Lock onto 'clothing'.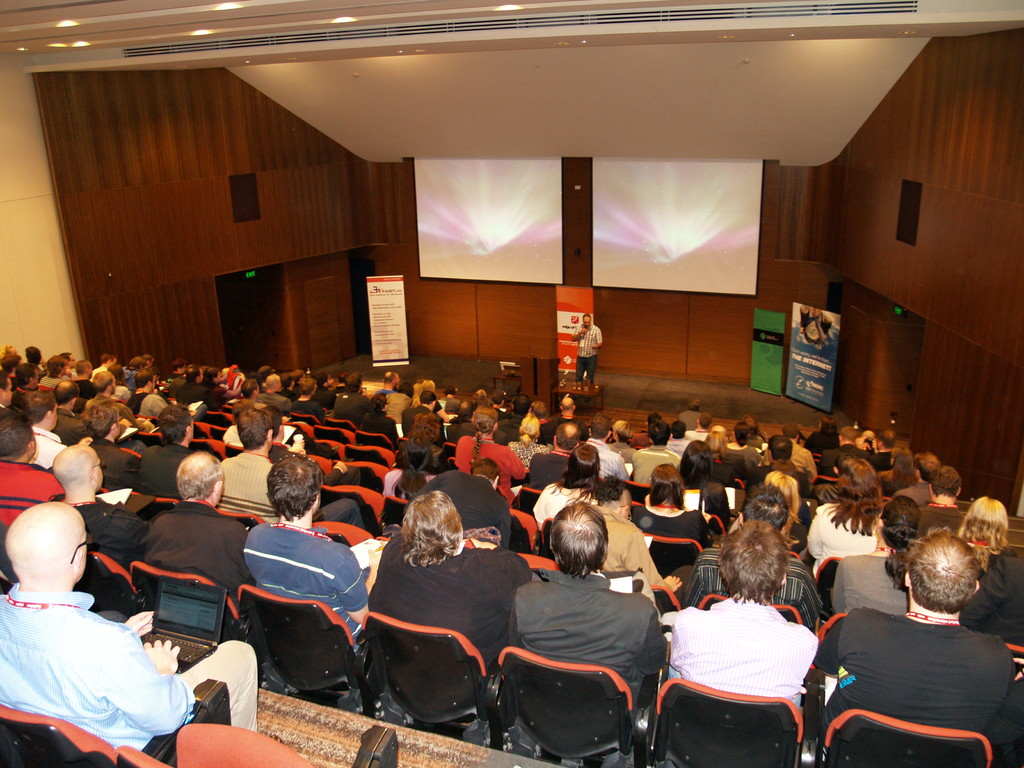
Locked: pyautogui.locateOnScreen(10, 564, 183, 760).
